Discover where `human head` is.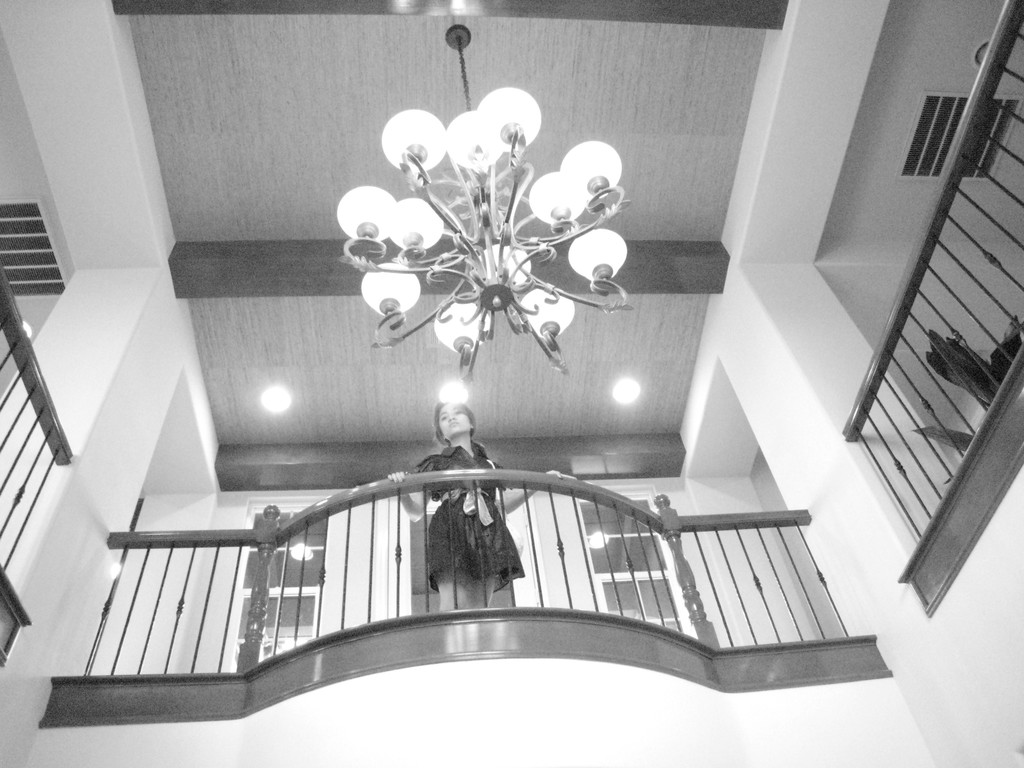
Discovered at [432, 403, 488, 458].
